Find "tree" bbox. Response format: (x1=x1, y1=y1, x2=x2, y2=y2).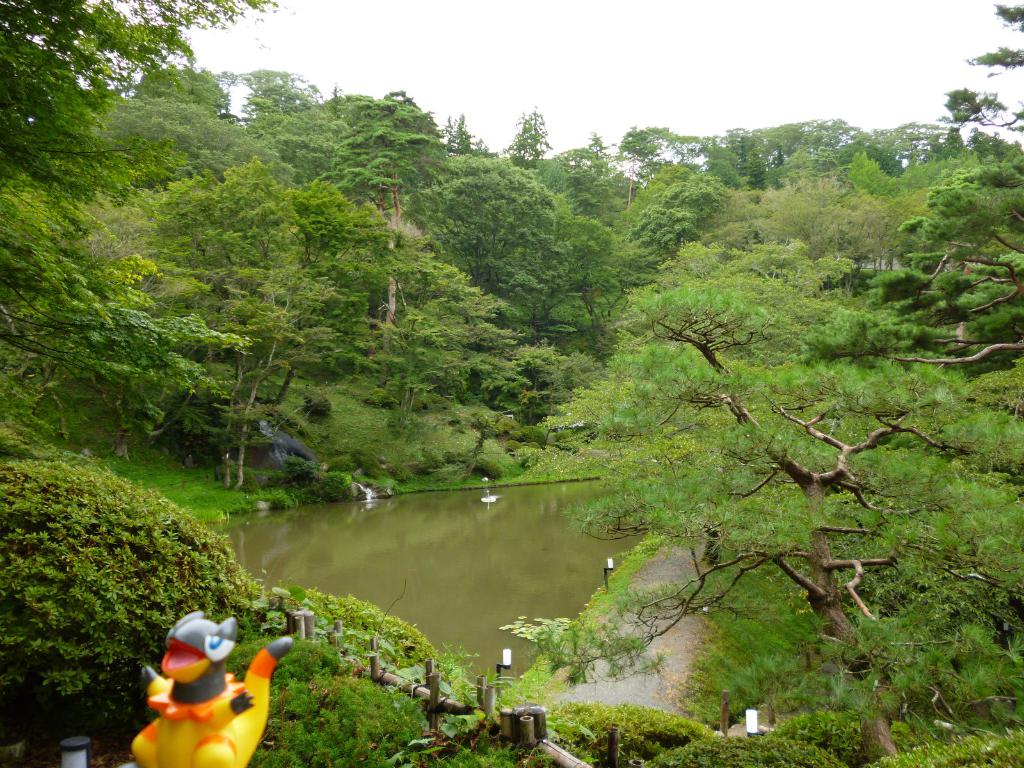
(x1=313, y1=87, x2=417, y2=222).
